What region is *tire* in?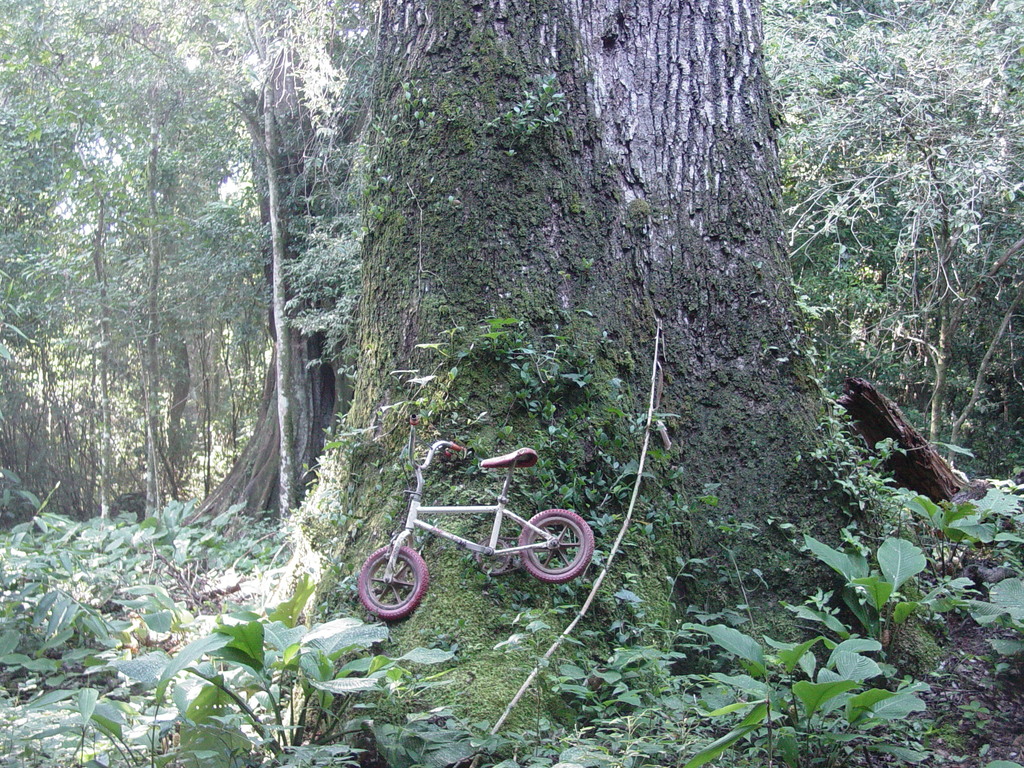
<box>358,540,428,614</box>.
